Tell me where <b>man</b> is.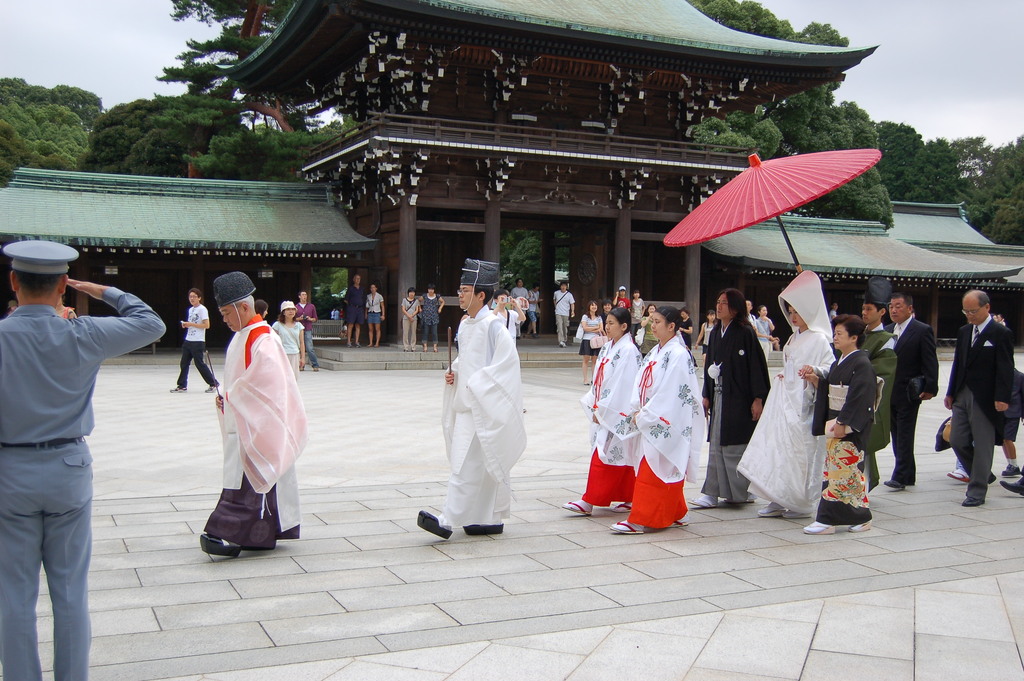
<b>man</b> is at left=343, top=275, right=369, bottom=349.
